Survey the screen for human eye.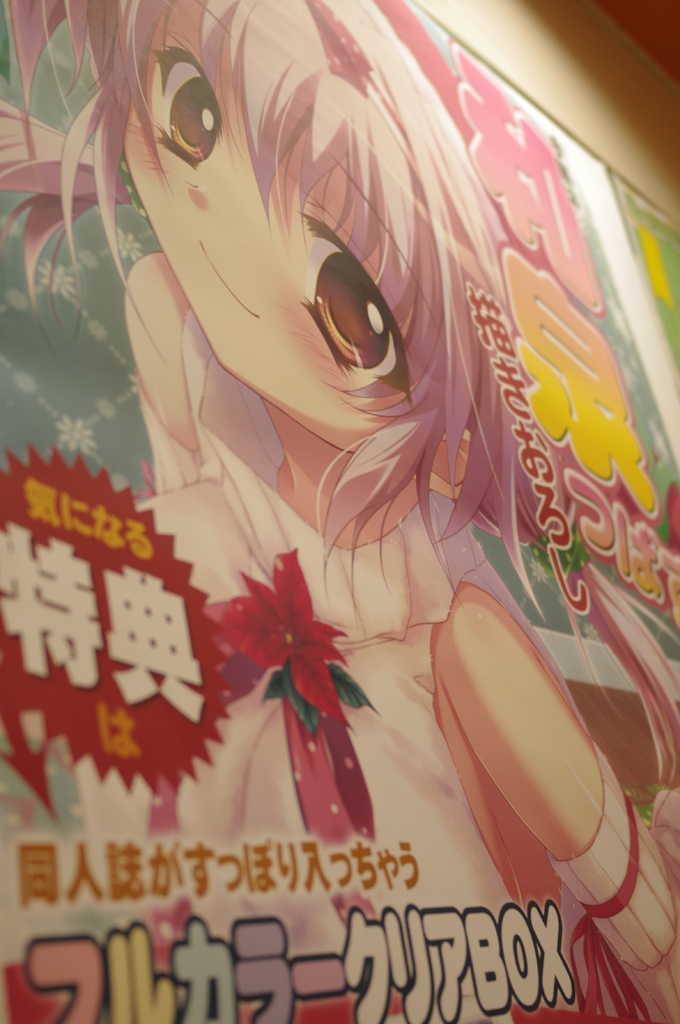
Survey found: locate(297, 214, 411, 394).
